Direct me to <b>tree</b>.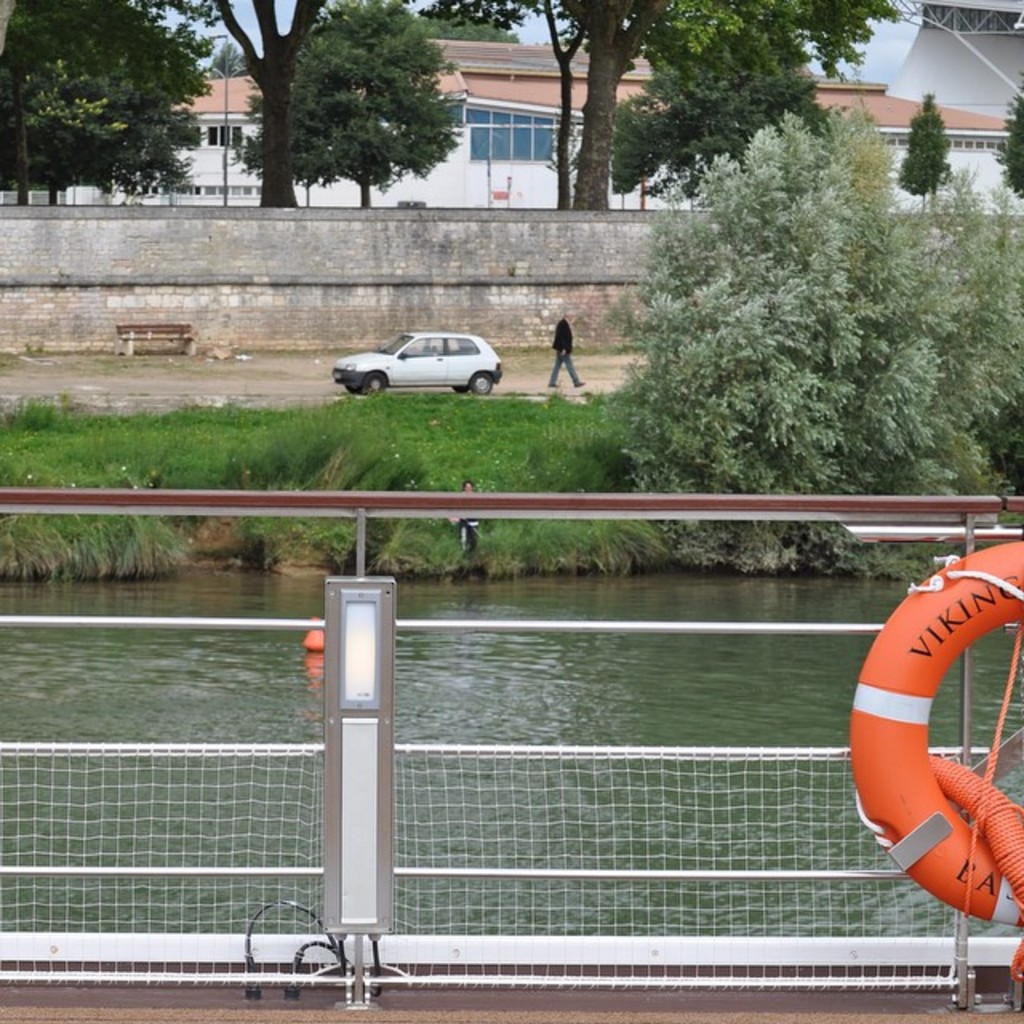
Direction: (541,0,667,219).
